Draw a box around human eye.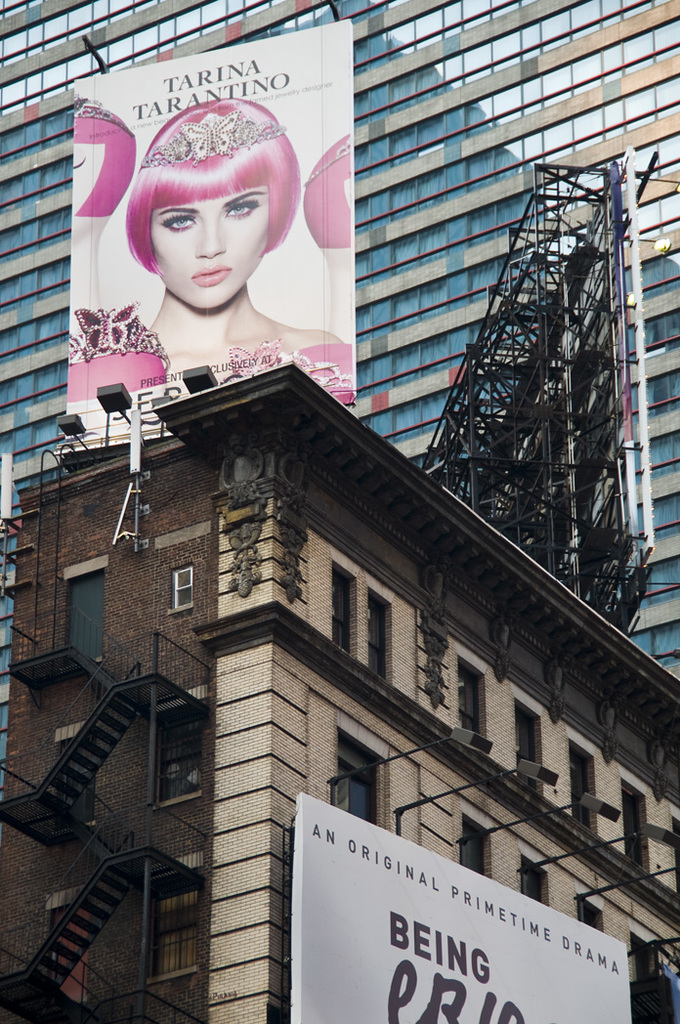
{"x1": 223, "y1": 199, "x2": 261, "y2": 219}.
